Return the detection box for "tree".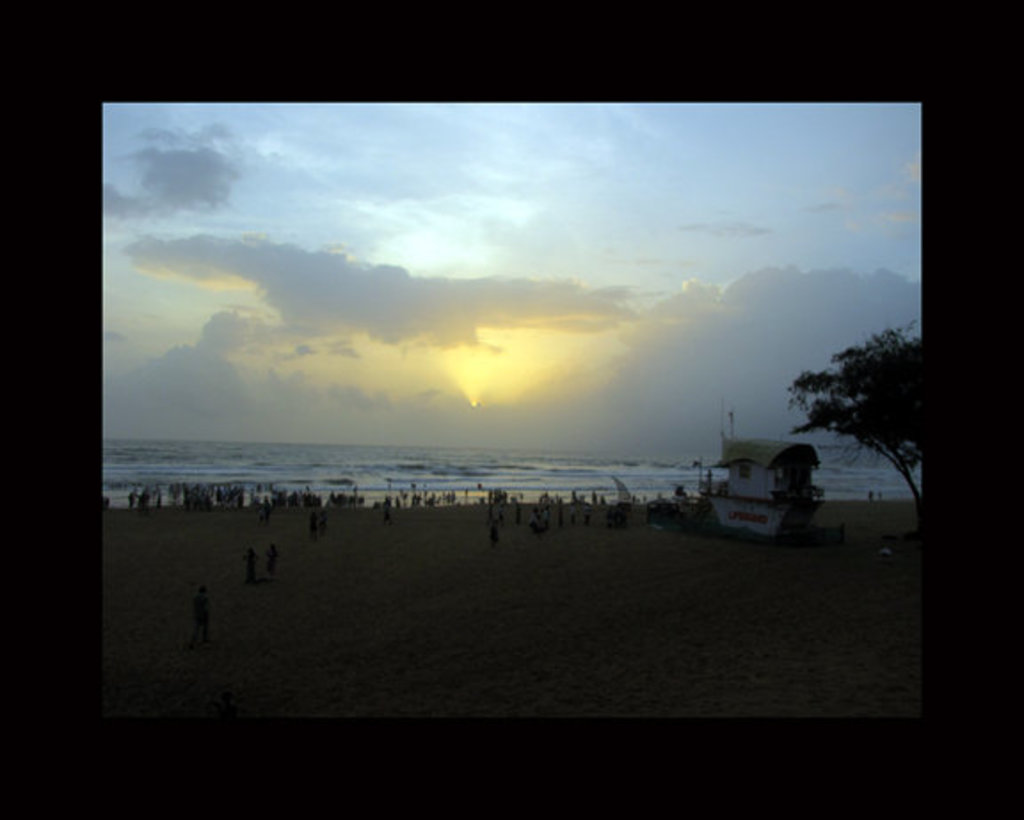
rect(782, 318, 930, 535).
